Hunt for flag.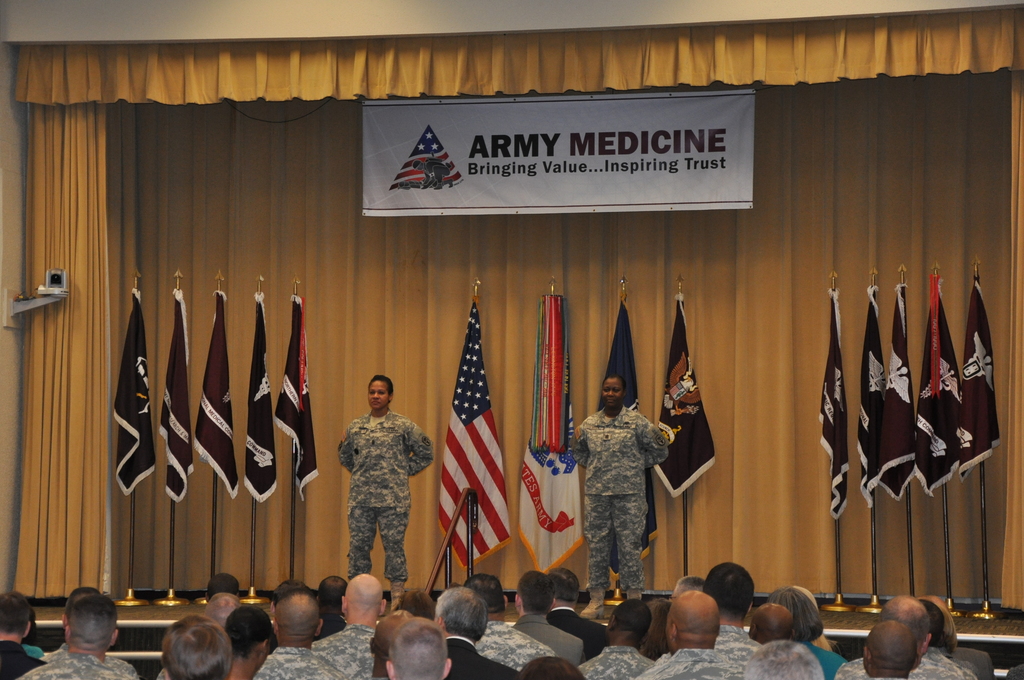
Hunted down at bbox(273, 292, 325, 503).
